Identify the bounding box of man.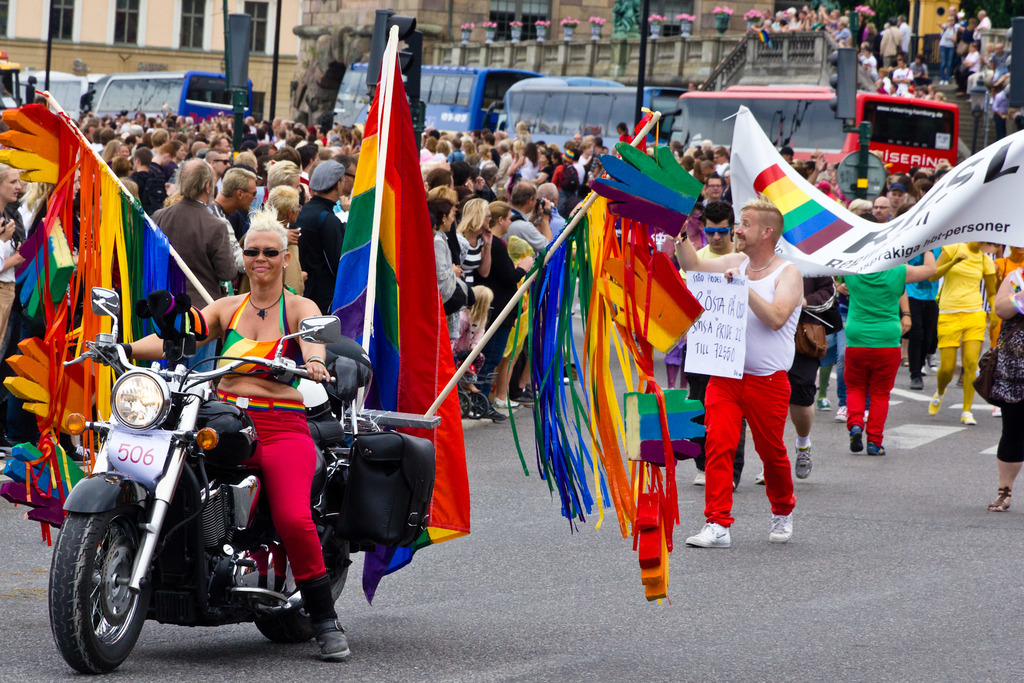
box(876, 194, 894, 220).
